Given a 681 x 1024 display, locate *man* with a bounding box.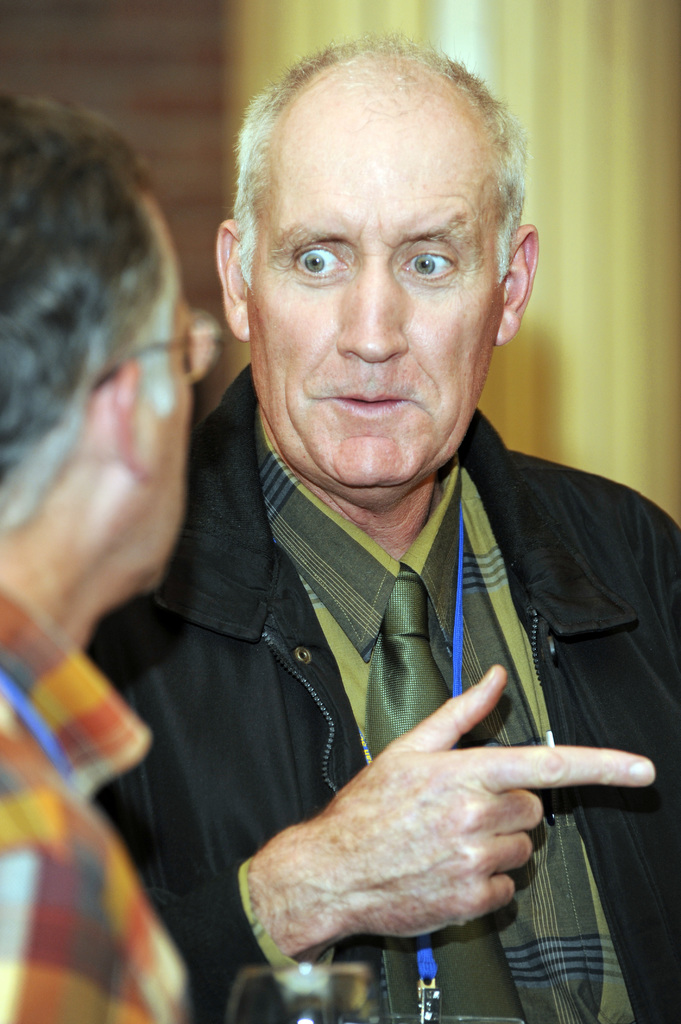
Located: l=0, t=89, r=221, b=1023.
